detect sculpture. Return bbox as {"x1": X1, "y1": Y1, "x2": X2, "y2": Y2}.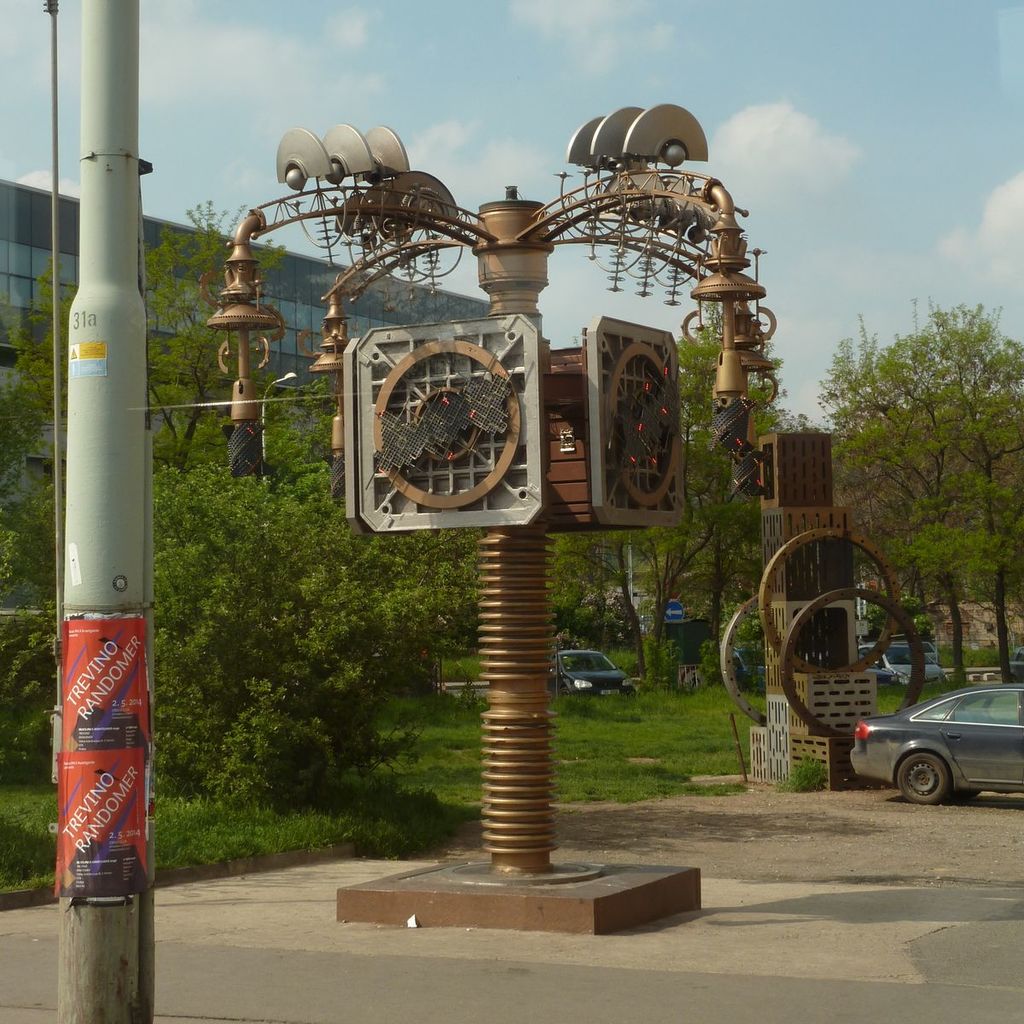
{"x1": 195, "y1": 100, "x2": 772, "y2": 933}.
